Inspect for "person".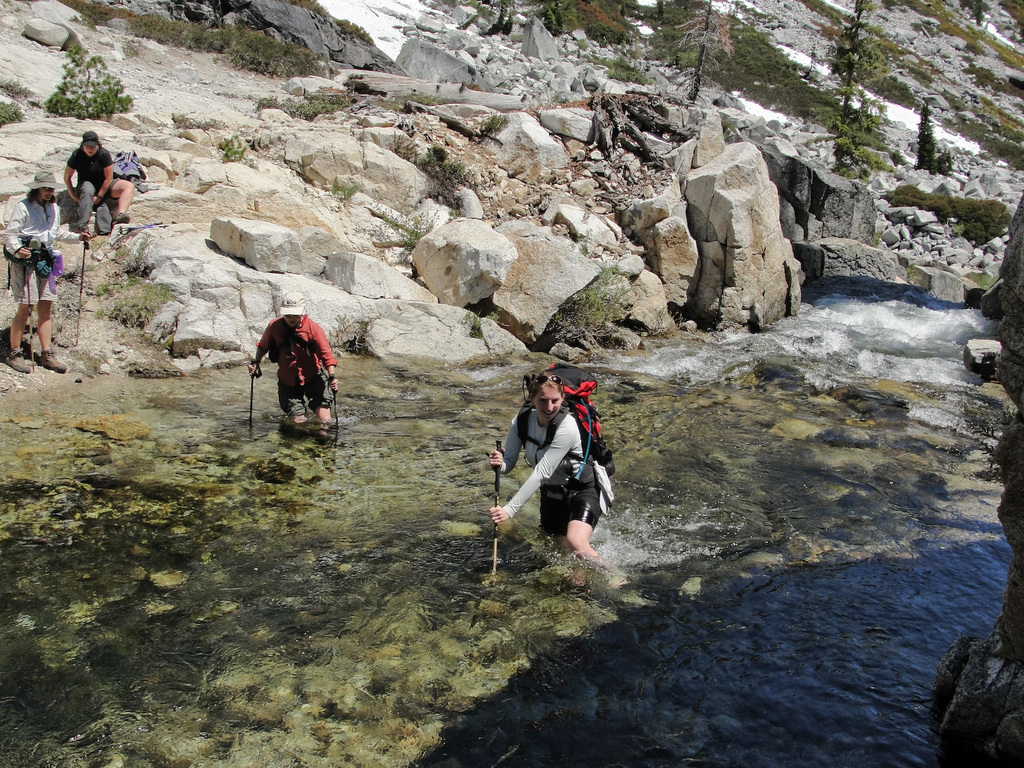
Inspection: x1=504, y1=363, x2=610, y2=575.
